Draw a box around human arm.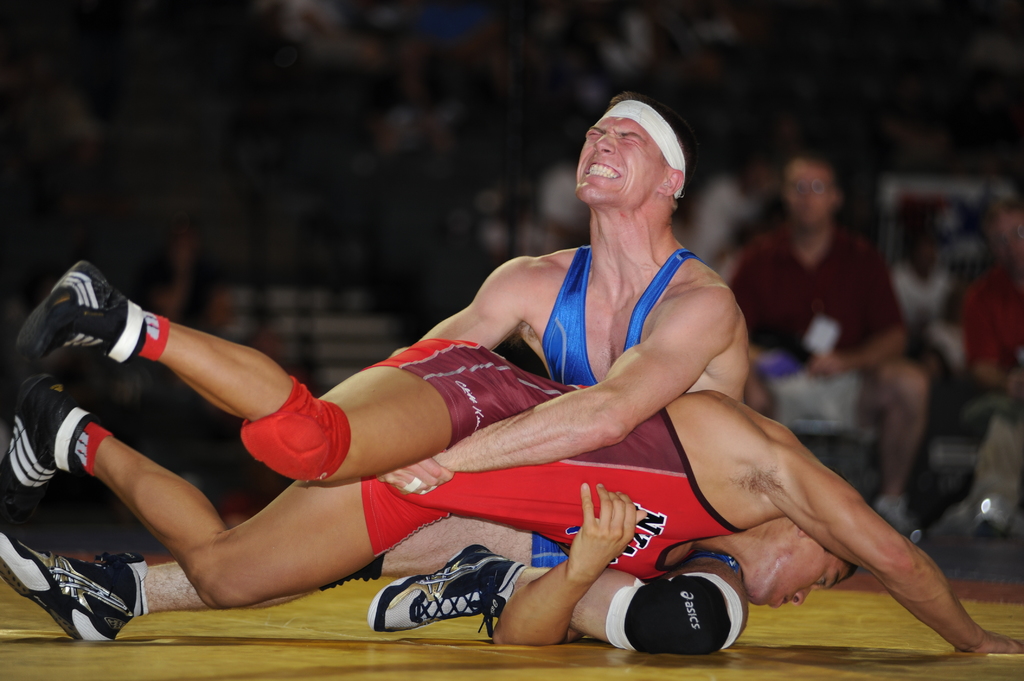
[x1=378, y1=263, x2=541, y2=493].
